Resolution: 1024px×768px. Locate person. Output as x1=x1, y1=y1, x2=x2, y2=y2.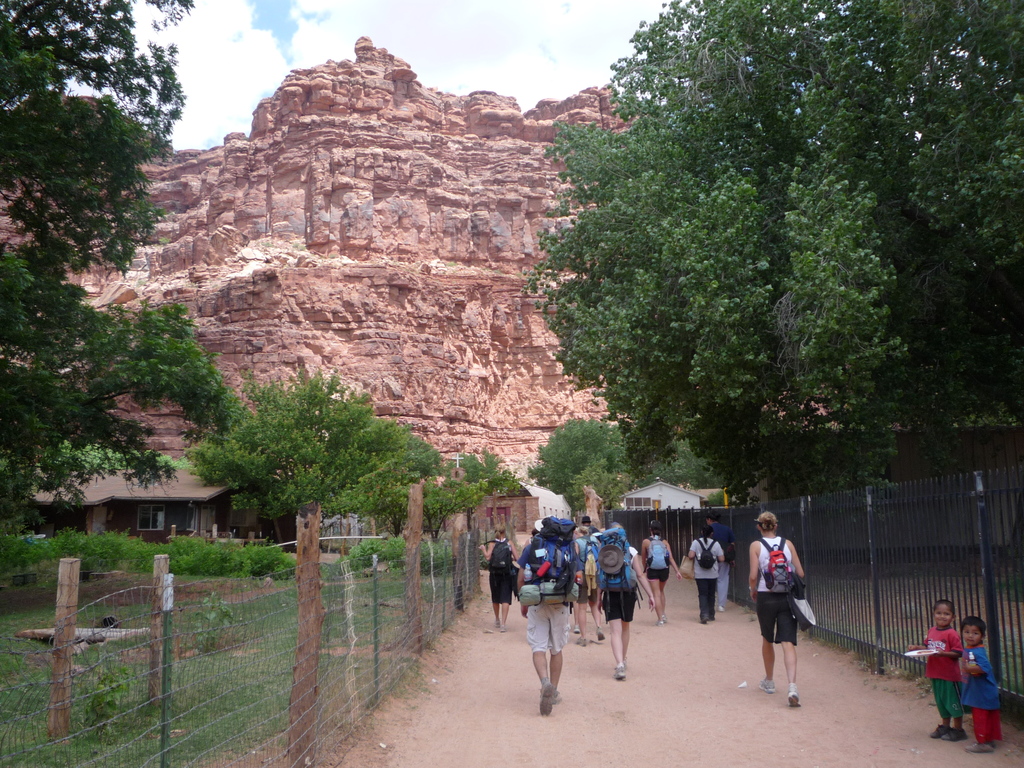
x1=963, y1=613, x2=1006, y2=758.
